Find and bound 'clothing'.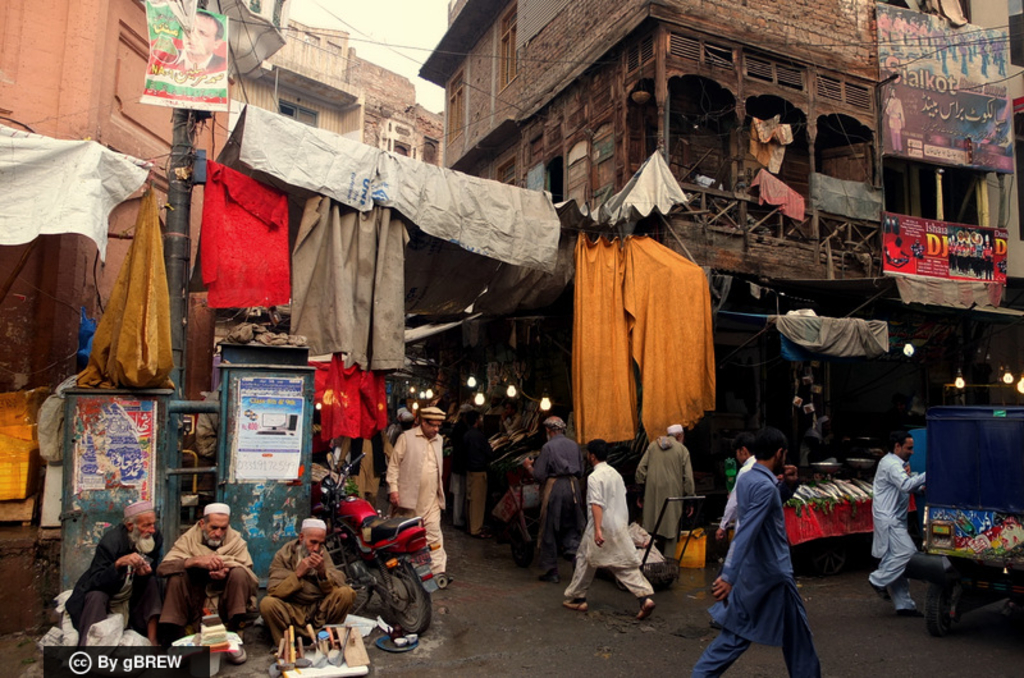
Bound: (60,523,159,651).
